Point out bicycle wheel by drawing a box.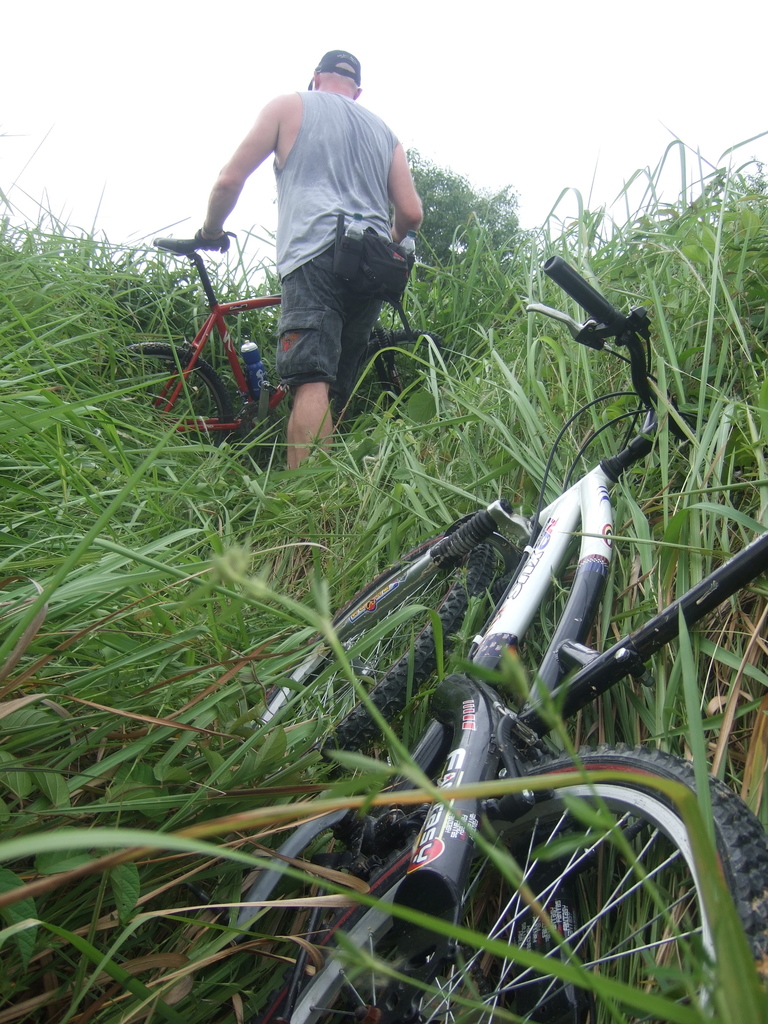
bbox(337, 316, 458, 430).
